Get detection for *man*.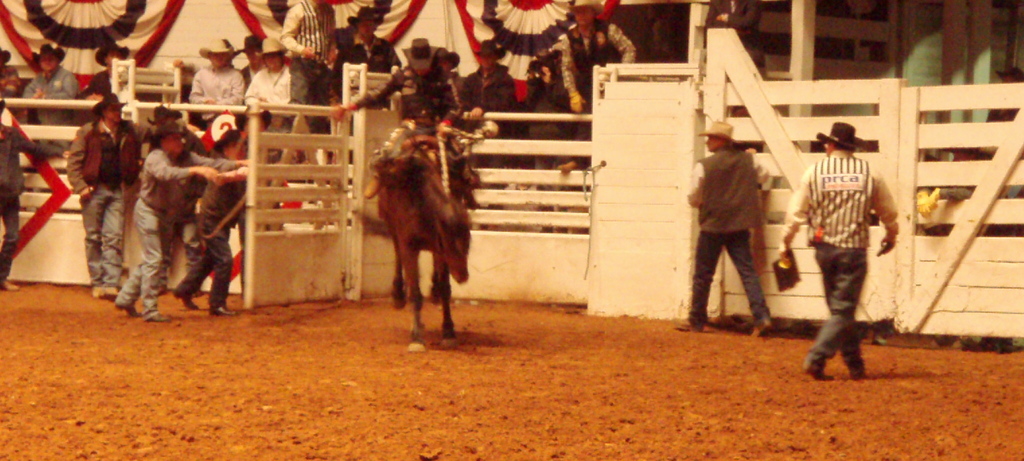
Detection: crop(431, 45, 464, 117).
